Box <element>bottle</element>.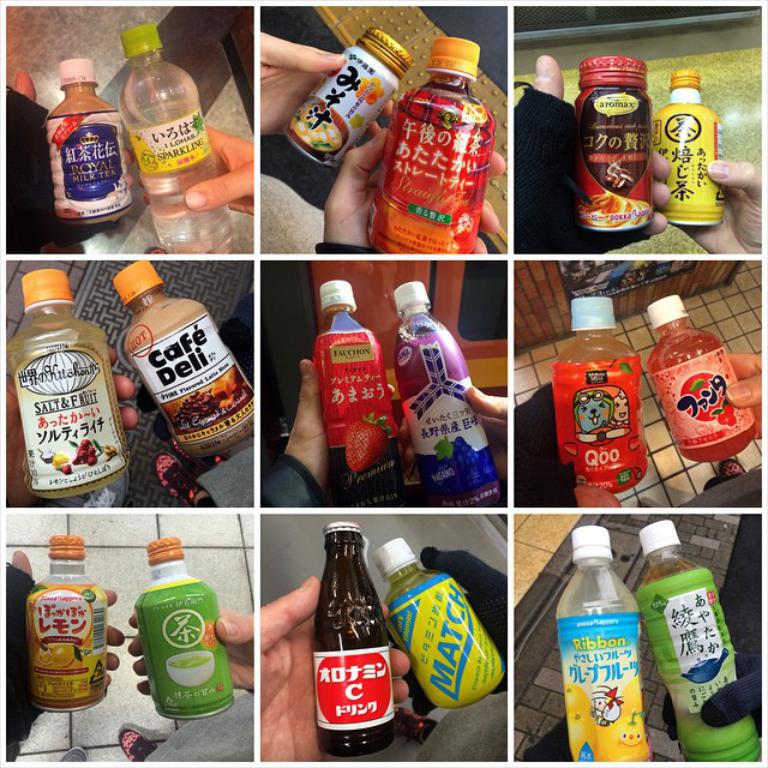
650, 68, 725, 229.
